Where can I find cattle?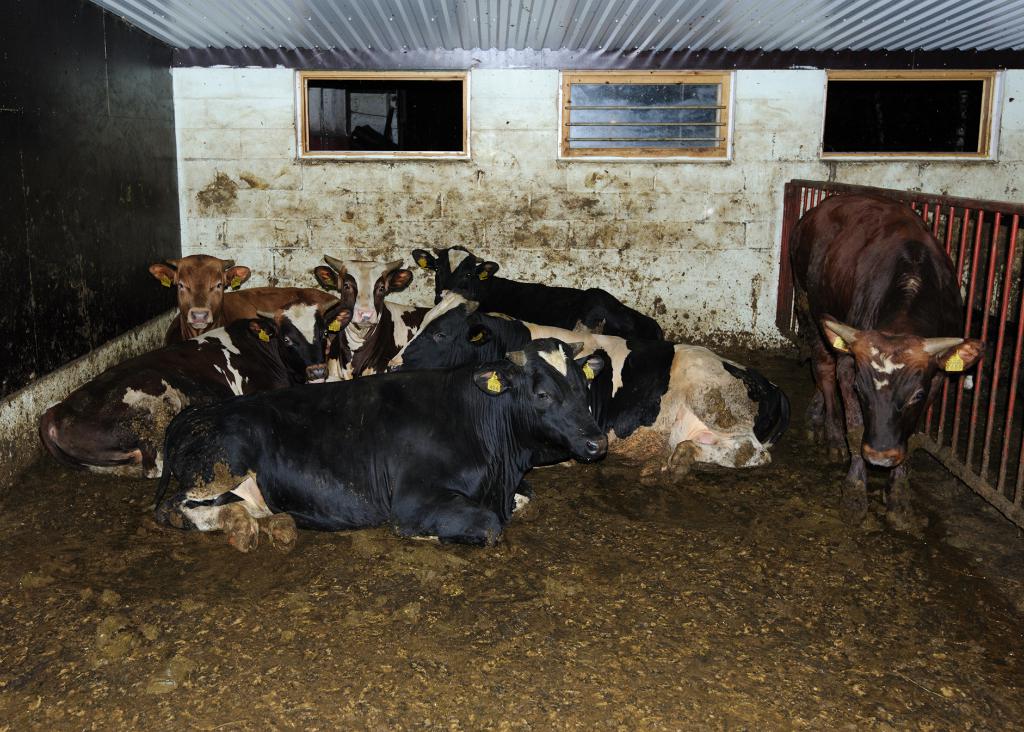
You can find it at crop(308, 254, 433, 380).
